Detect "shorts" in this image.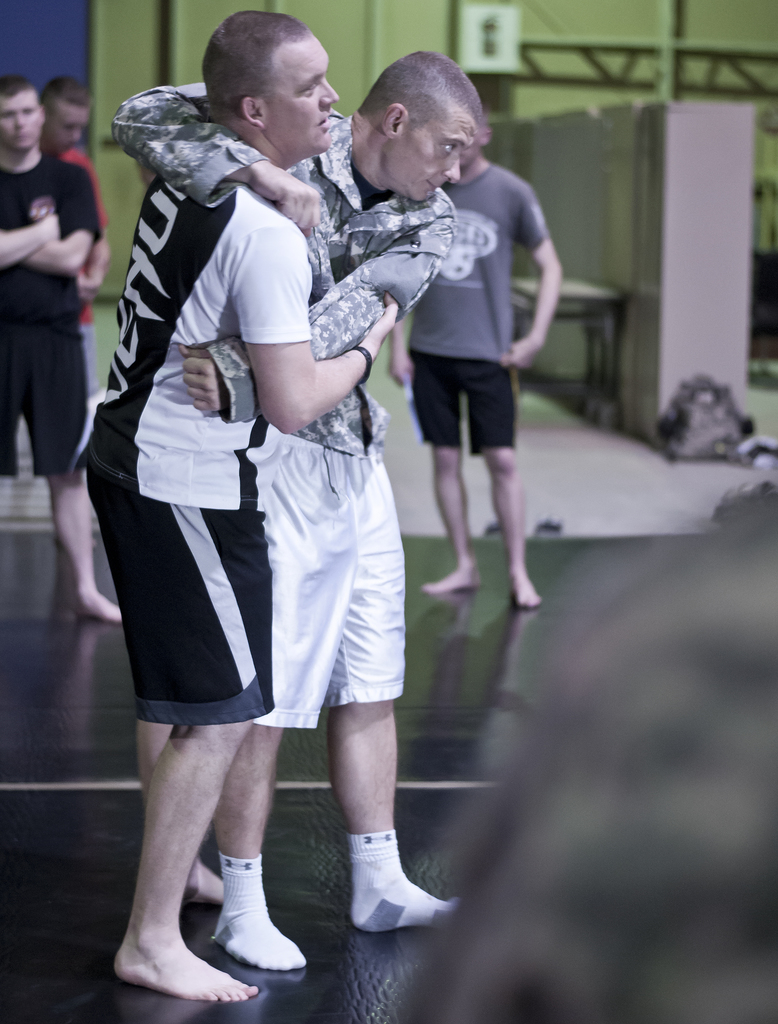
Detection: 411:344:523:449.
